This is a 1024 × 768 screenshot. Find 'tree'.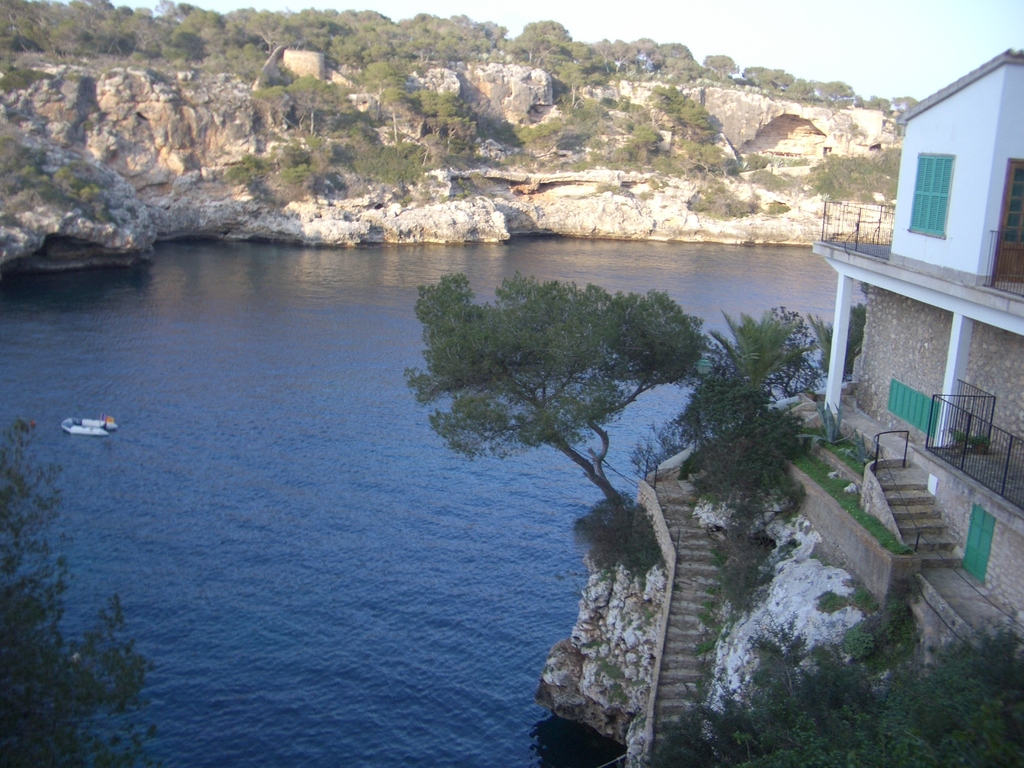
Bounding box: x1=664 y1=355 x2=808 y2=550.
